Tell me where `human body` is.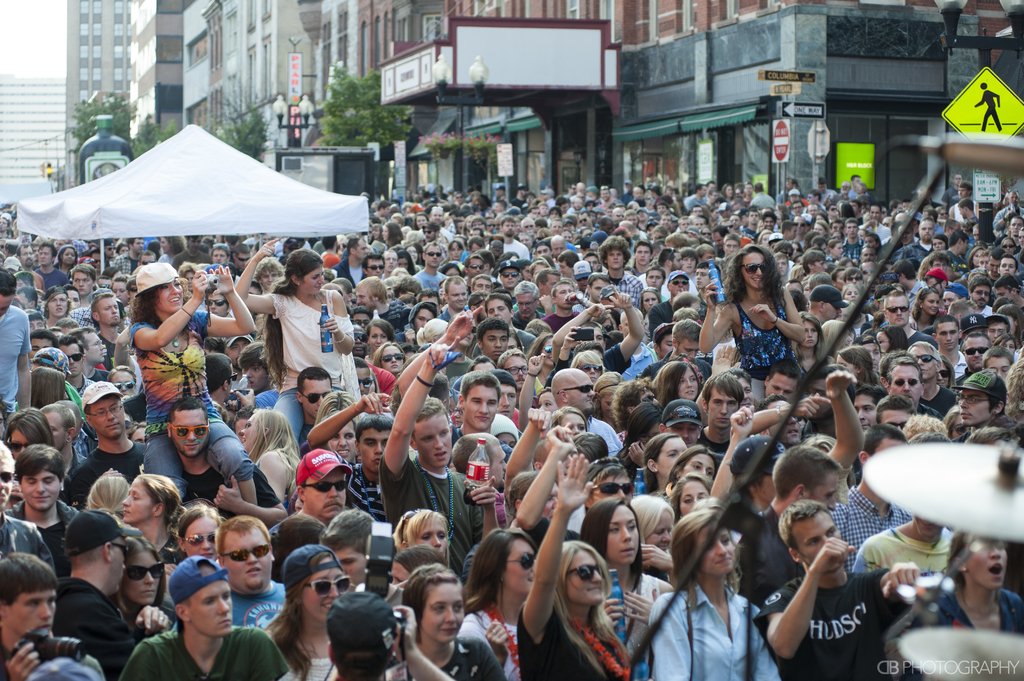
`human body` is at select_region(401, 559, 514, 680).
